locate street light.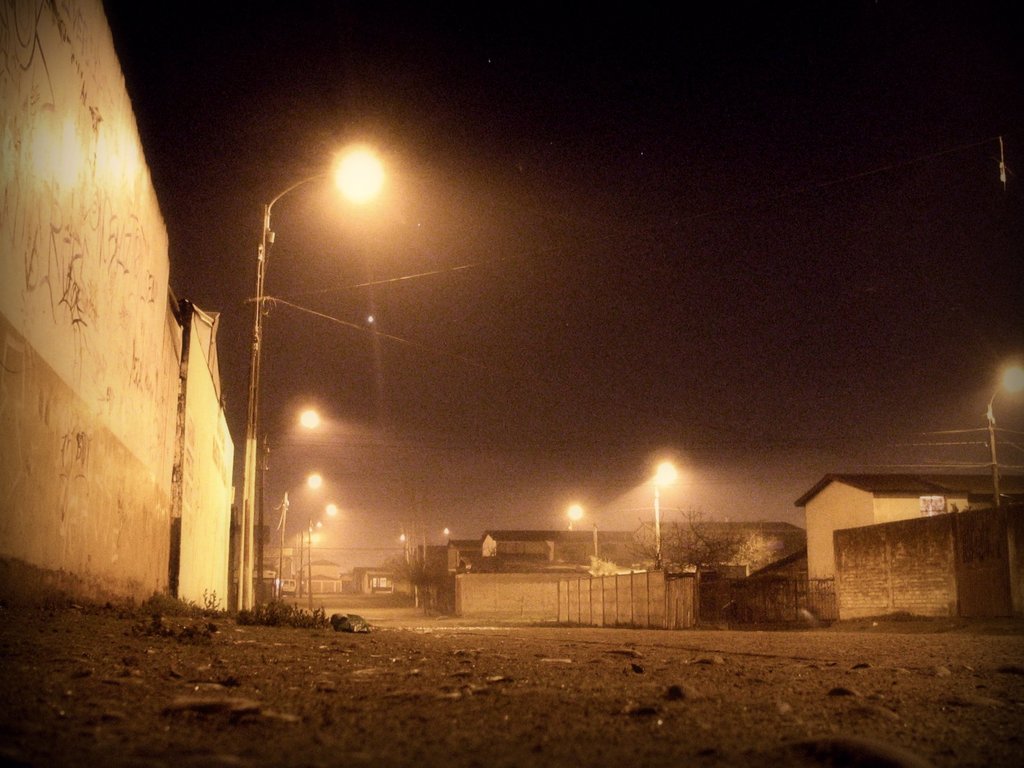
Bounding box: select_region(198, 102, 413, 665).
